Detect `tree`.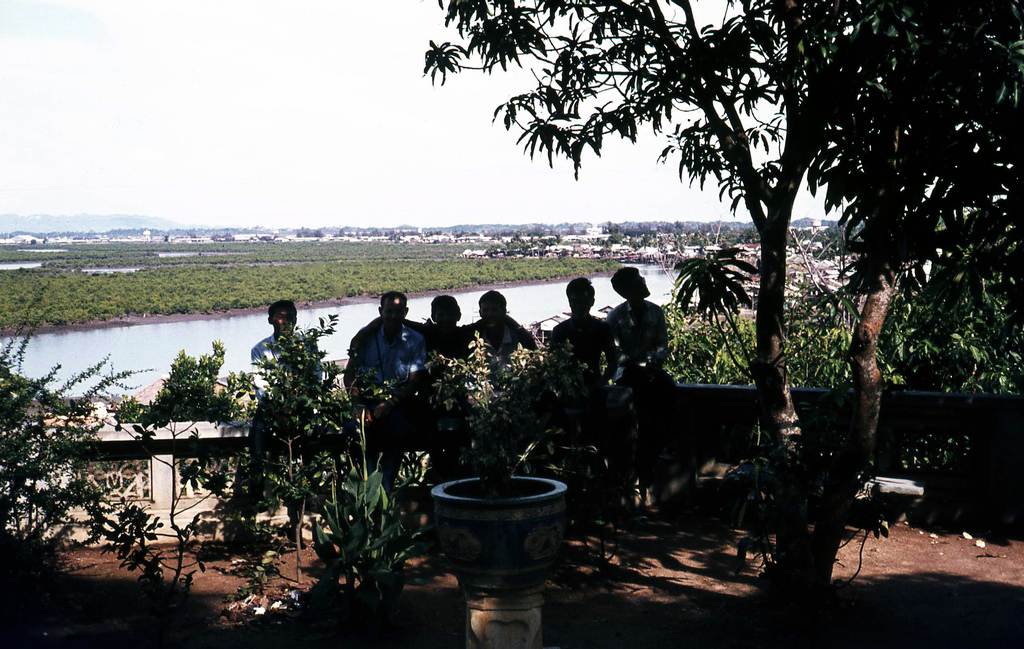
Detected at left=609, top=234, right=624, bottom=245.
